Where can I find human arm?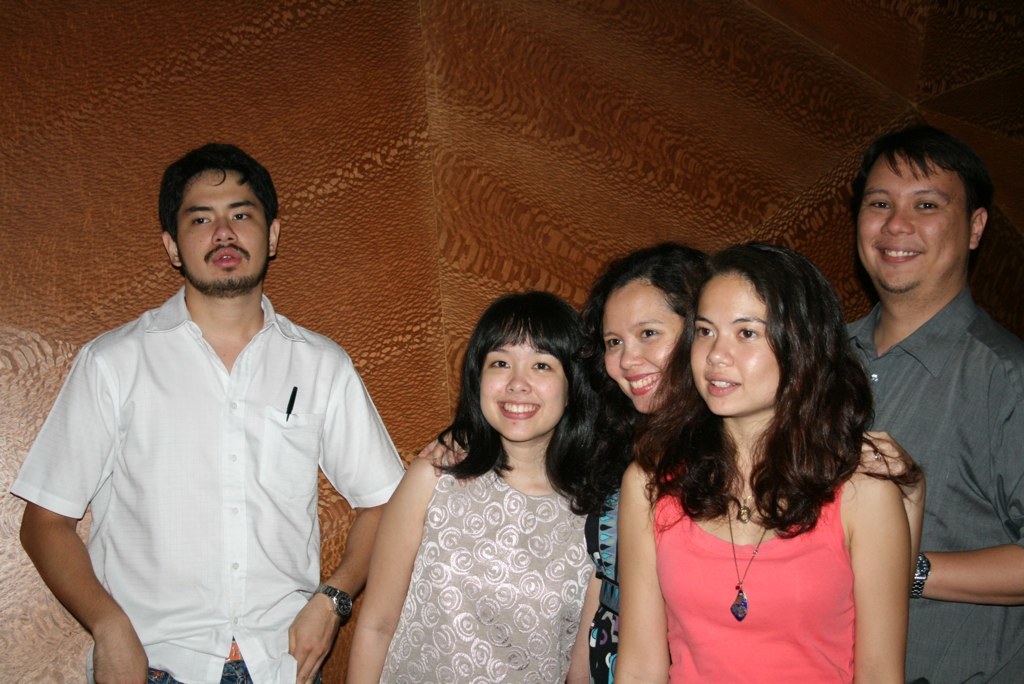
You can find it at 17:345:148:683.
